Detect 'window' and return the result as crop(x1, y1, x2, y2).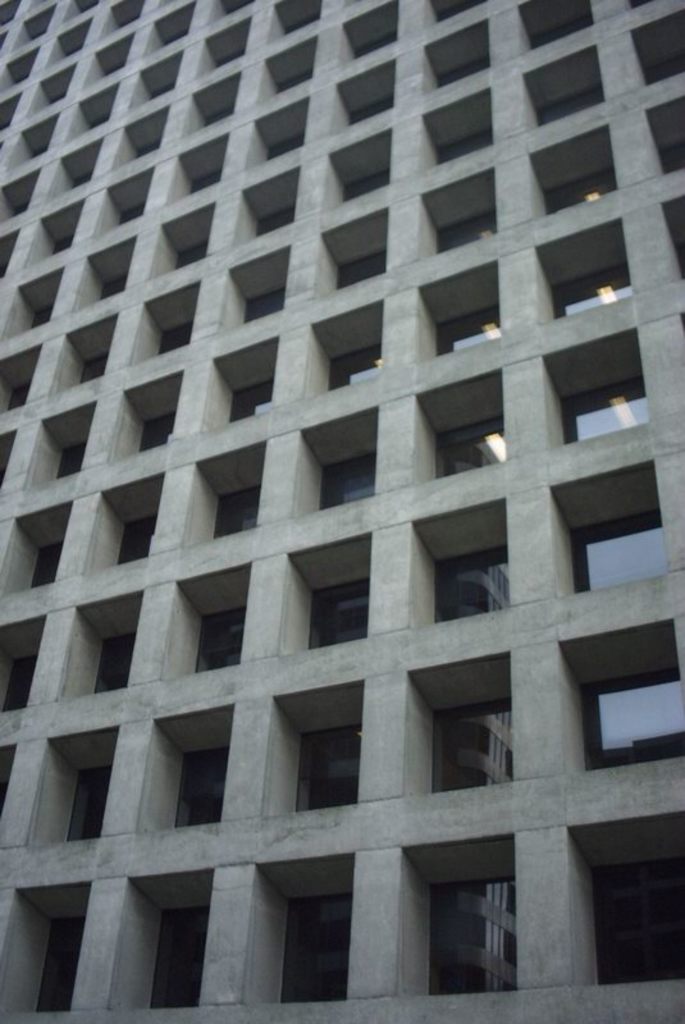
crop(211, 484, 261, 538).
